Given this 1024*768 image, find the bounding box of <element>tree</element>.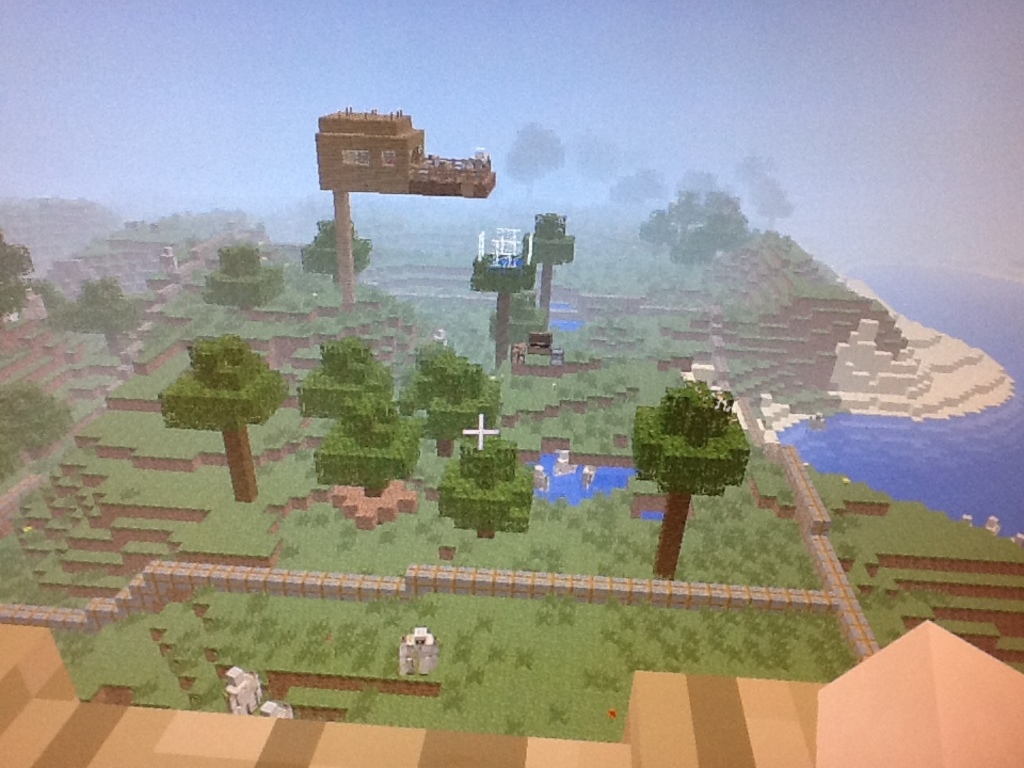
select_region(502, 122, 566, 193).
